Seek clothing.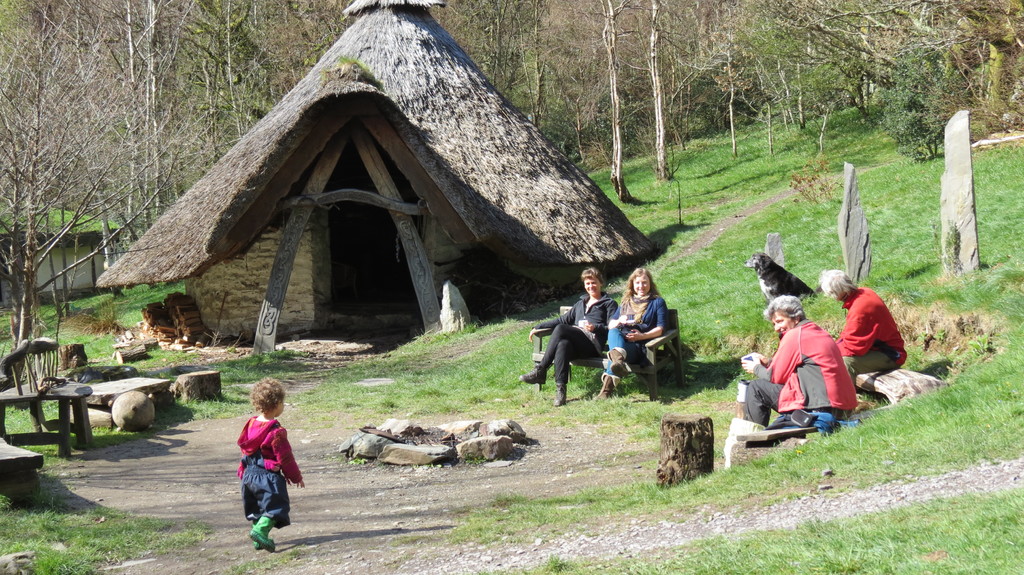
(x1=602, y1=294, x2=666, y2=382).
